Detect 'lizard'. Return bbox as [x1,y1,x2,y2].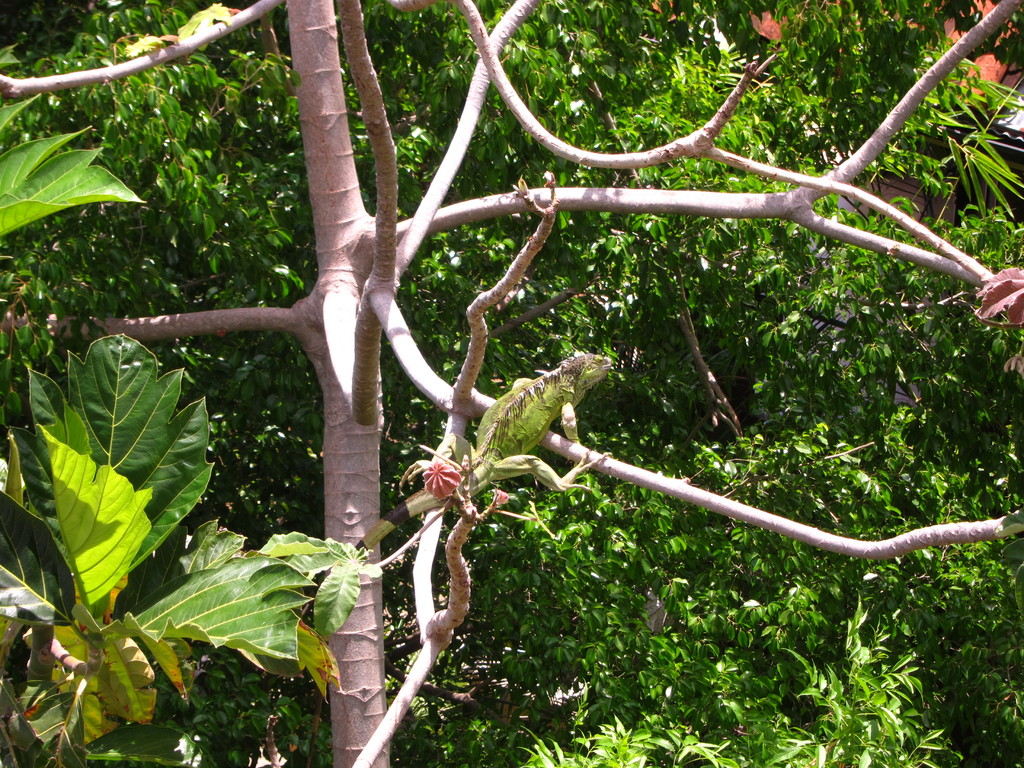
[355,346,612,543].
